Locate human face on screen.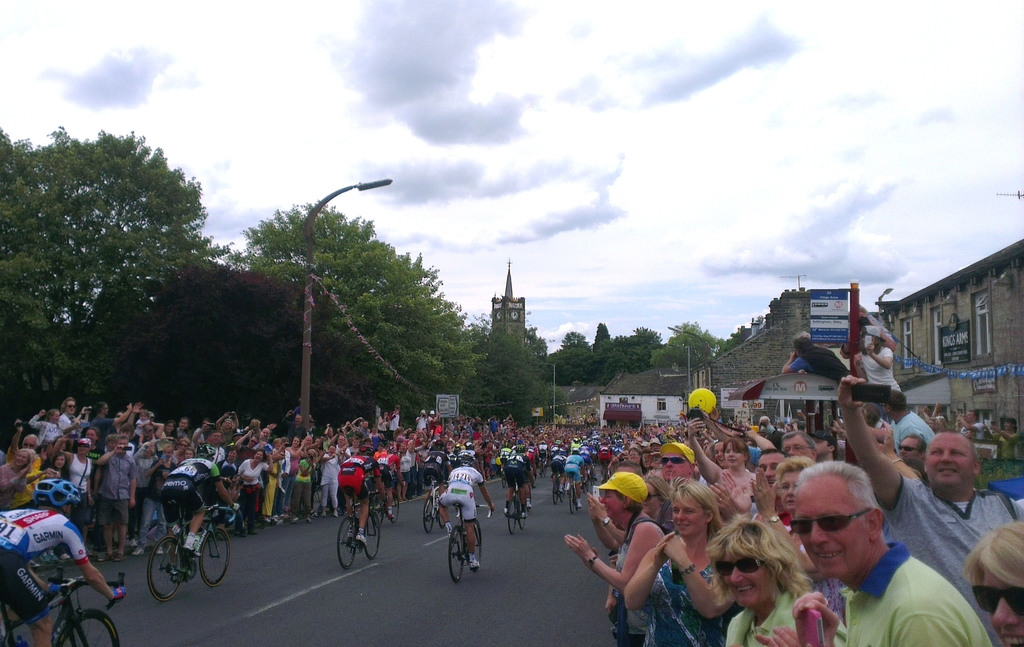
On screen at x1=15, y1=448, x2=31, y2=466.
